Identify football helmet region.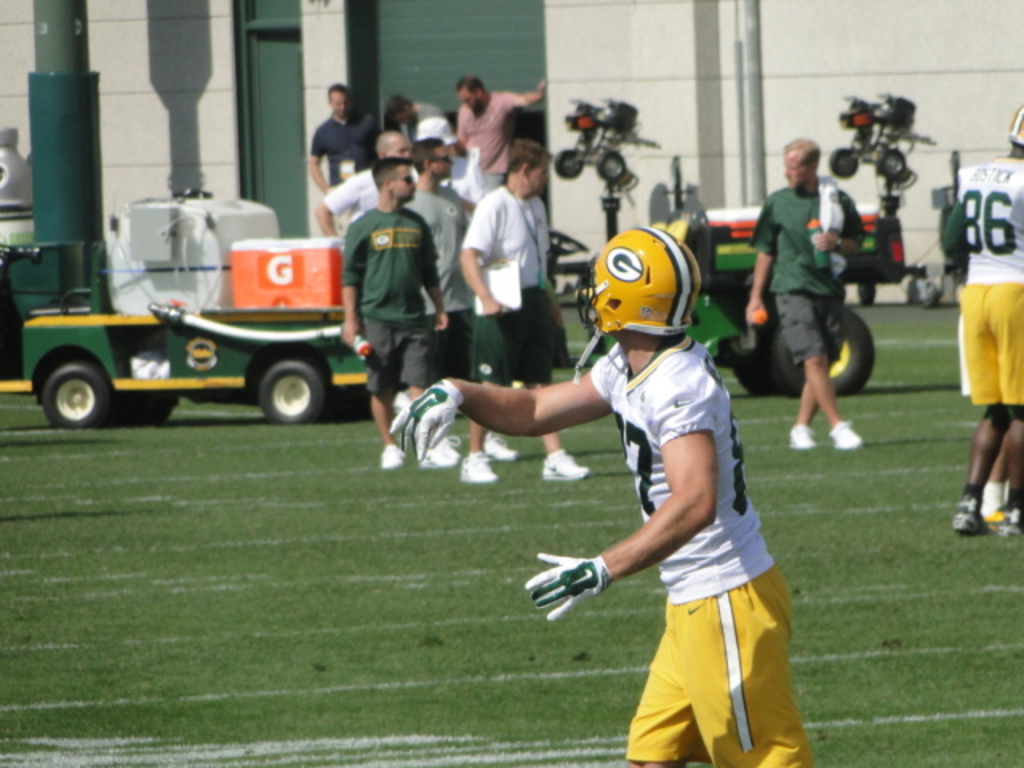
Region: bbox(1003, 98, 1022, 154).
